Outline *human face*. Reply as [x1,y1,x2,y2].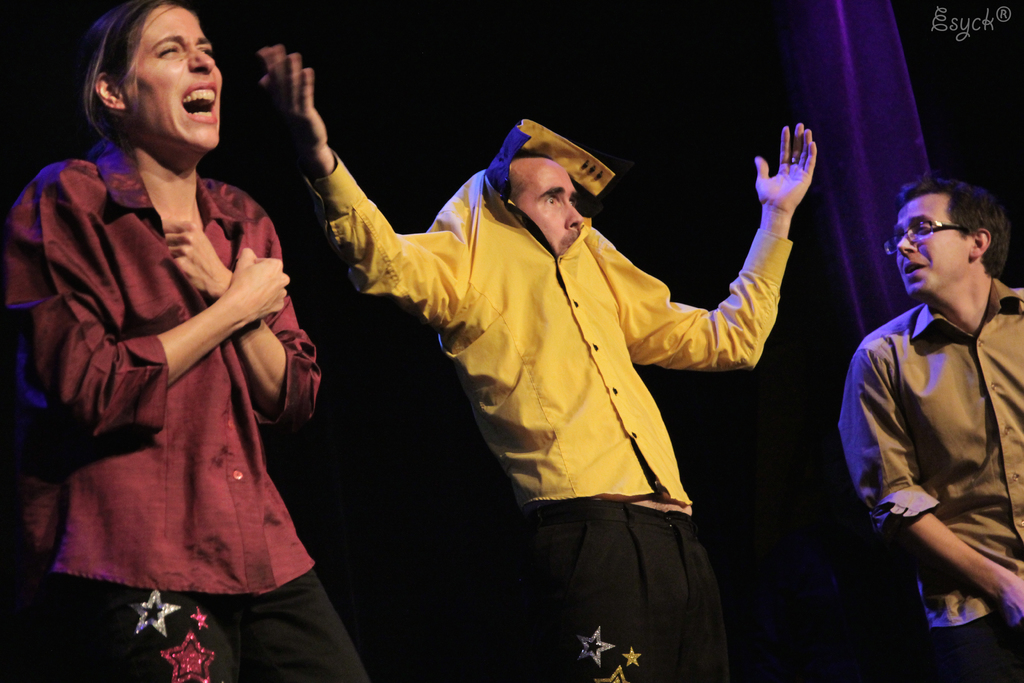
[894,199,972,295].
